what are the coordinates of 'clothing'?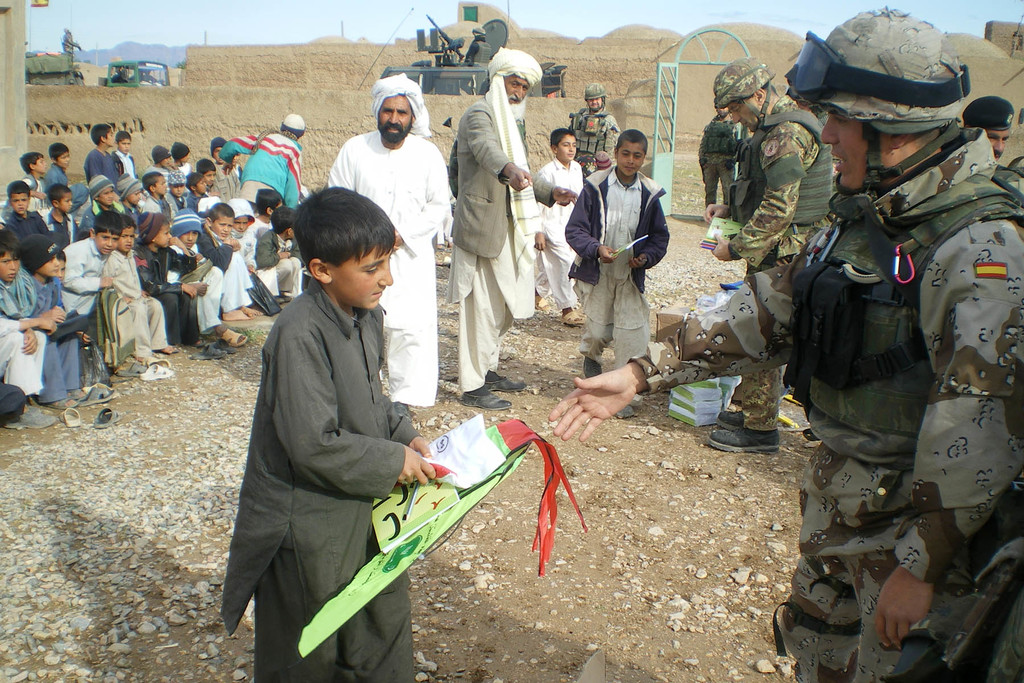
pyautogui.locateOnScreen(691, 119, 748, 202).
